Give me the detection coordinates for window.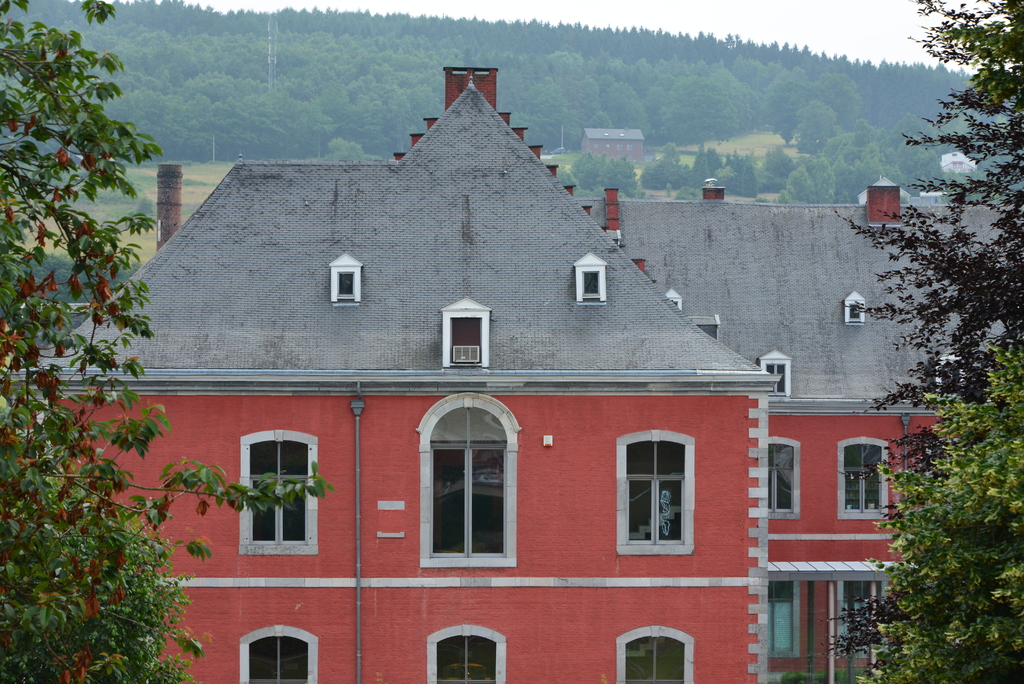
pyautogui.locateOnScreen(627, 143, 632, 150).
